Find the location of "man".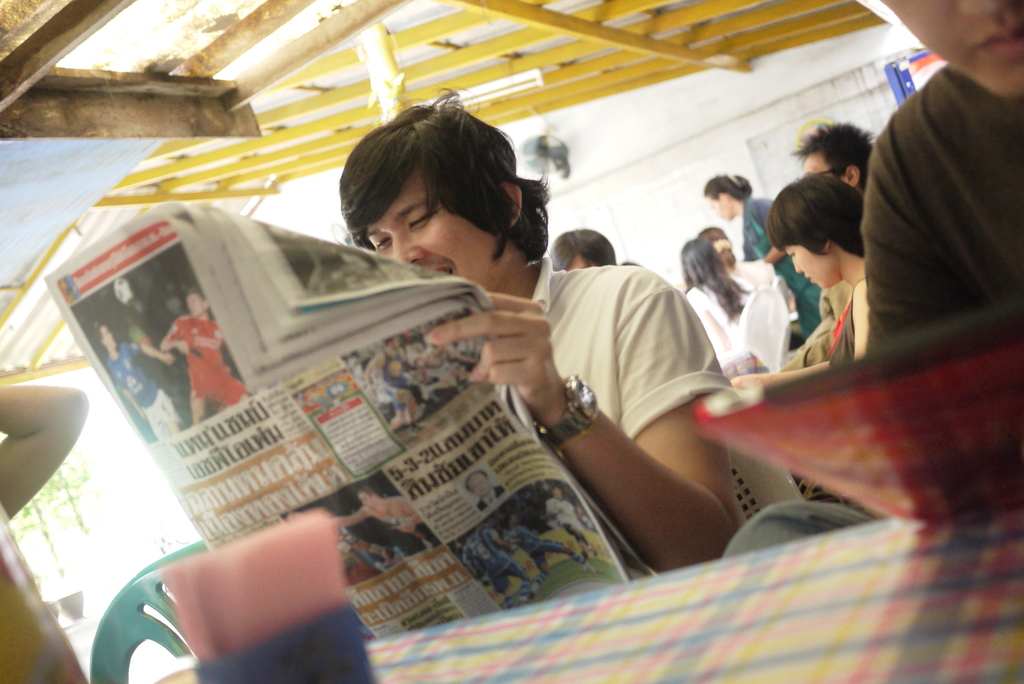
Location: x1=161 y1=294 x2=250 y2=425.
